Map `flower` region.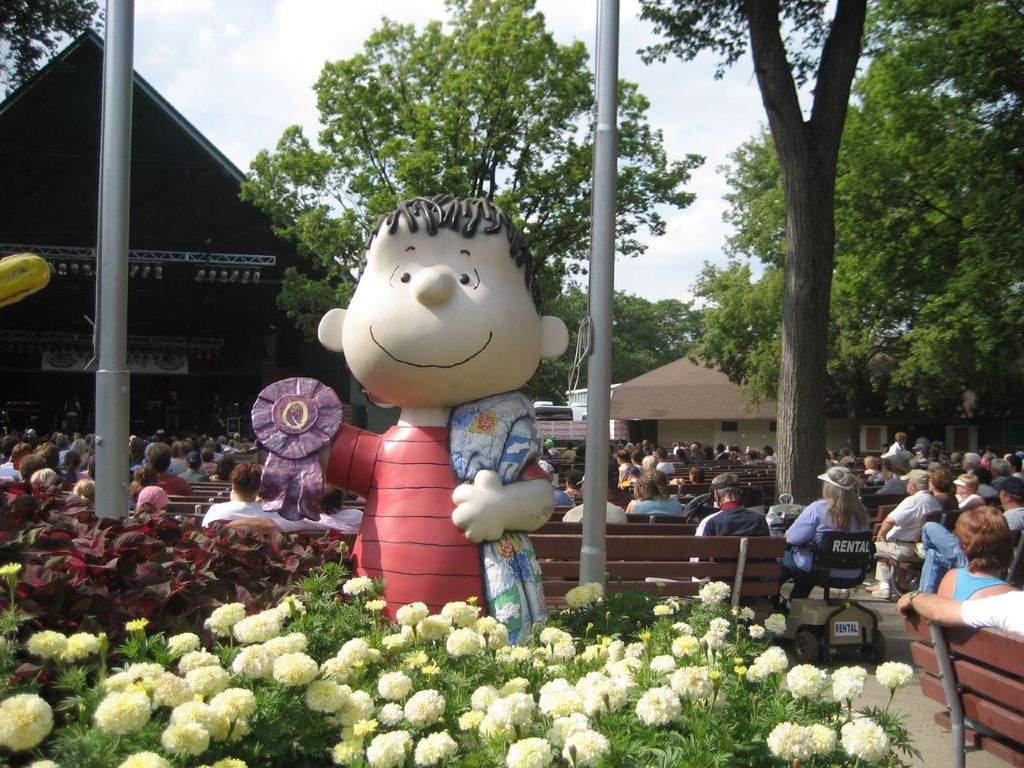
Mapped to [606,654,641,693].
